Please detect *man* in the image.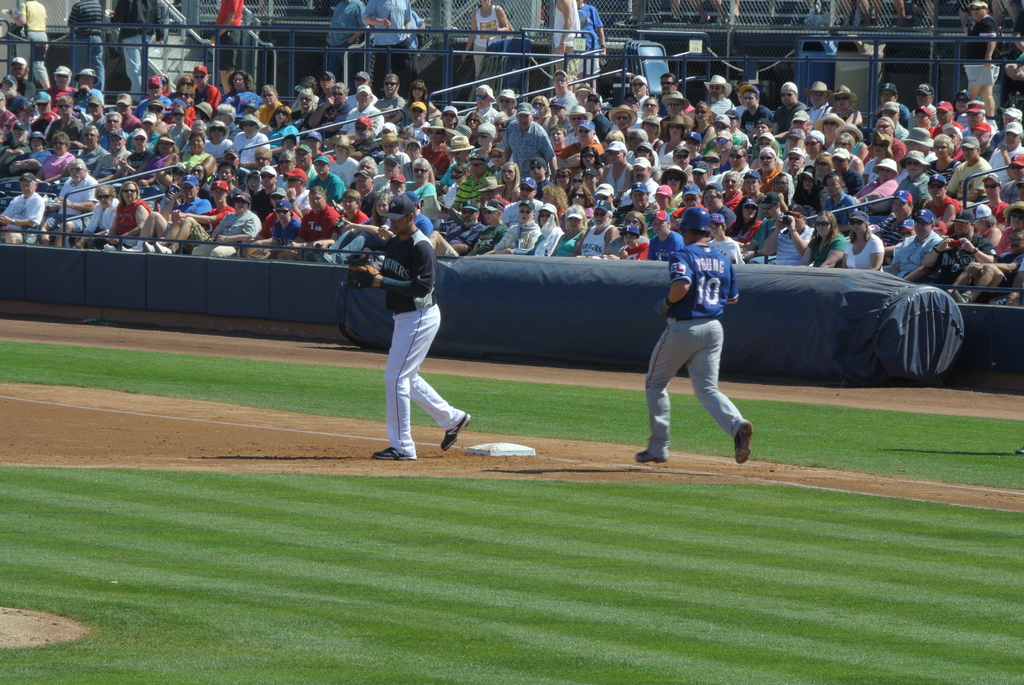
crop(99, 113, 137, 157).
